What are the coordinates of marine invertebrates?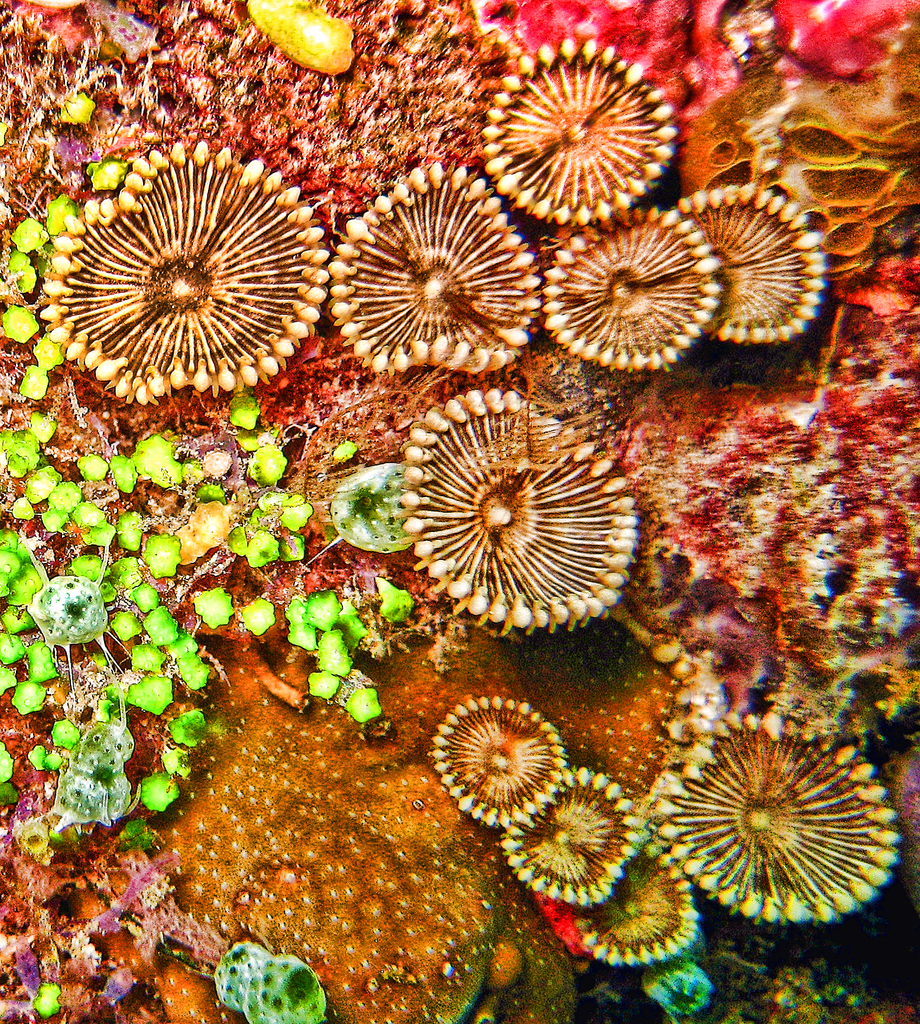
crop(387, 387, 682, 623).
